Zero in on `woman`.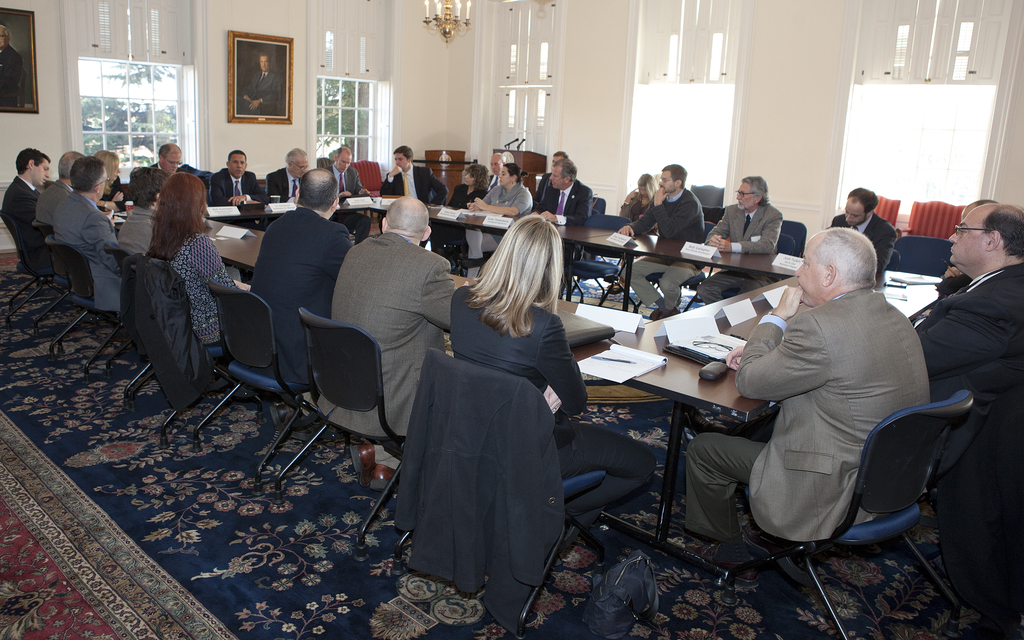
Zeroed in: bbox(154, 168, 244, 366).
